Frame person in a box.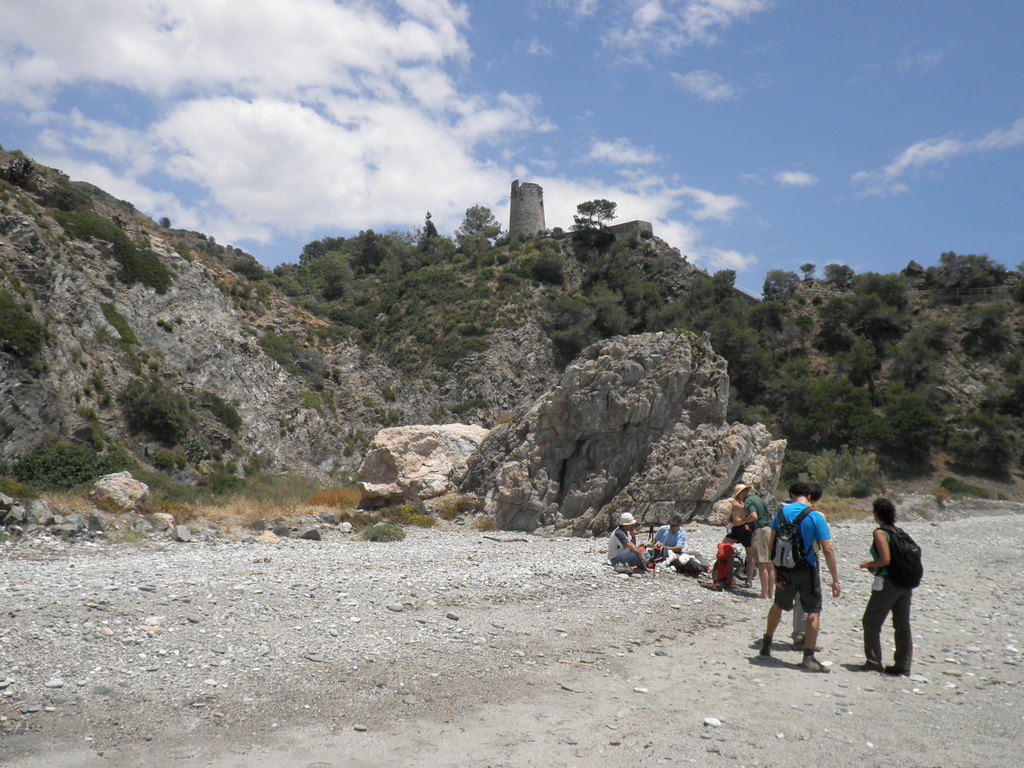
x1=863 y1=493 x2=918 y2=680.
